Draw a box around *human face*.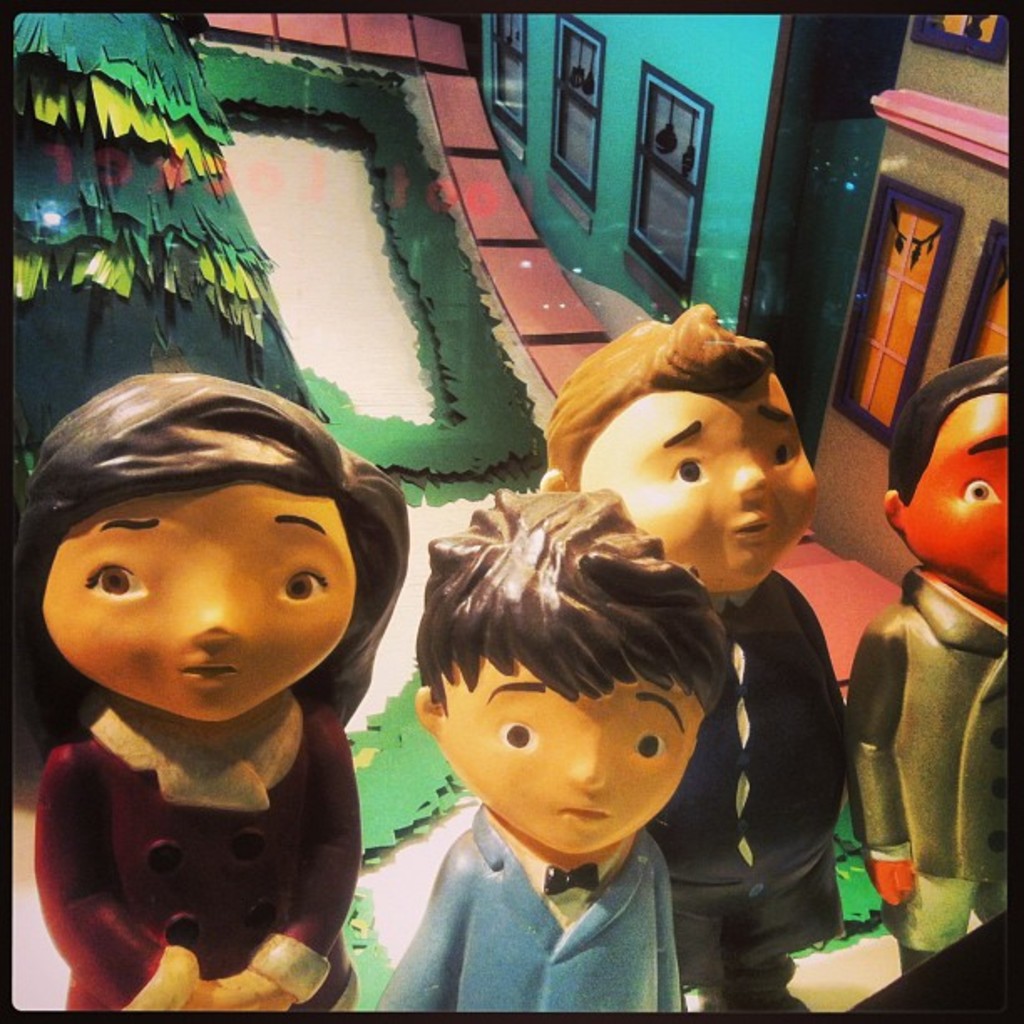
box=[586, 390, 815, 589].
